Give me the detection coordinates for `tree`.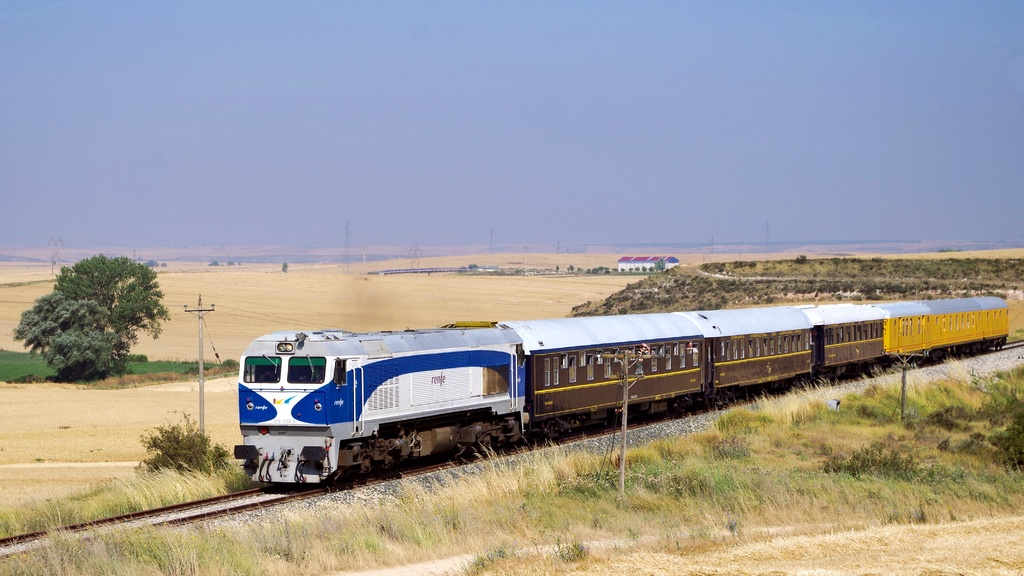
crop(51, 256, 171, 377).
